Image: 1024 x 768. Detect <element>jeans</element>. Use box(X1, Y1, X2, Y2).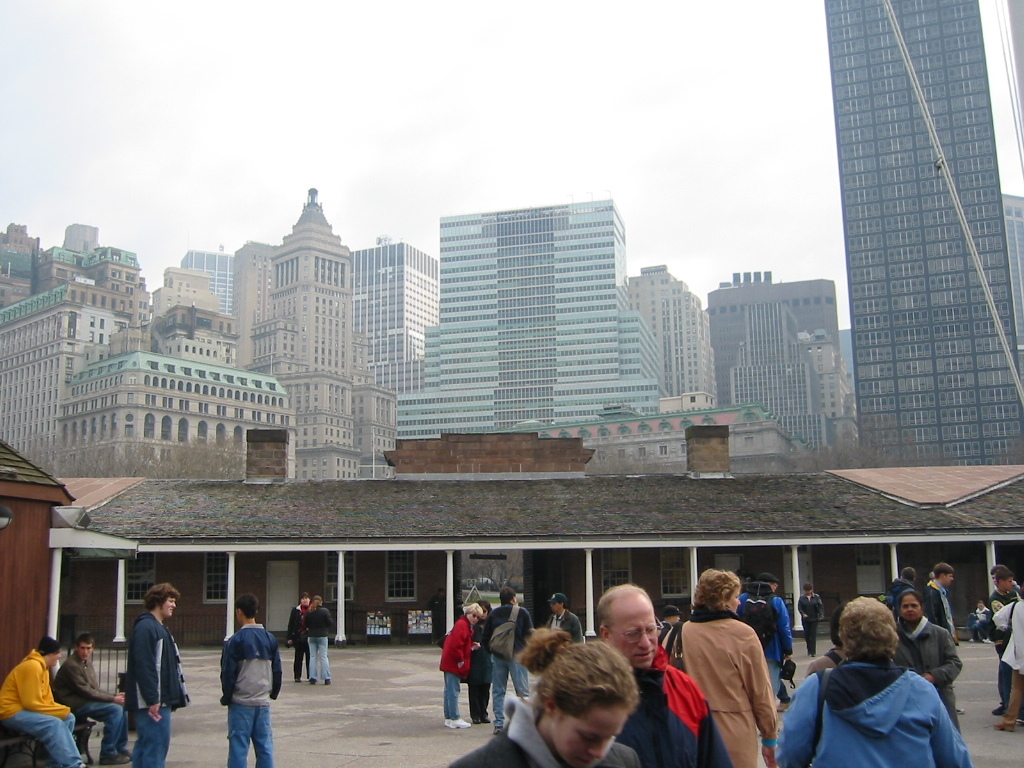
box(127, 701, 174, 767).
